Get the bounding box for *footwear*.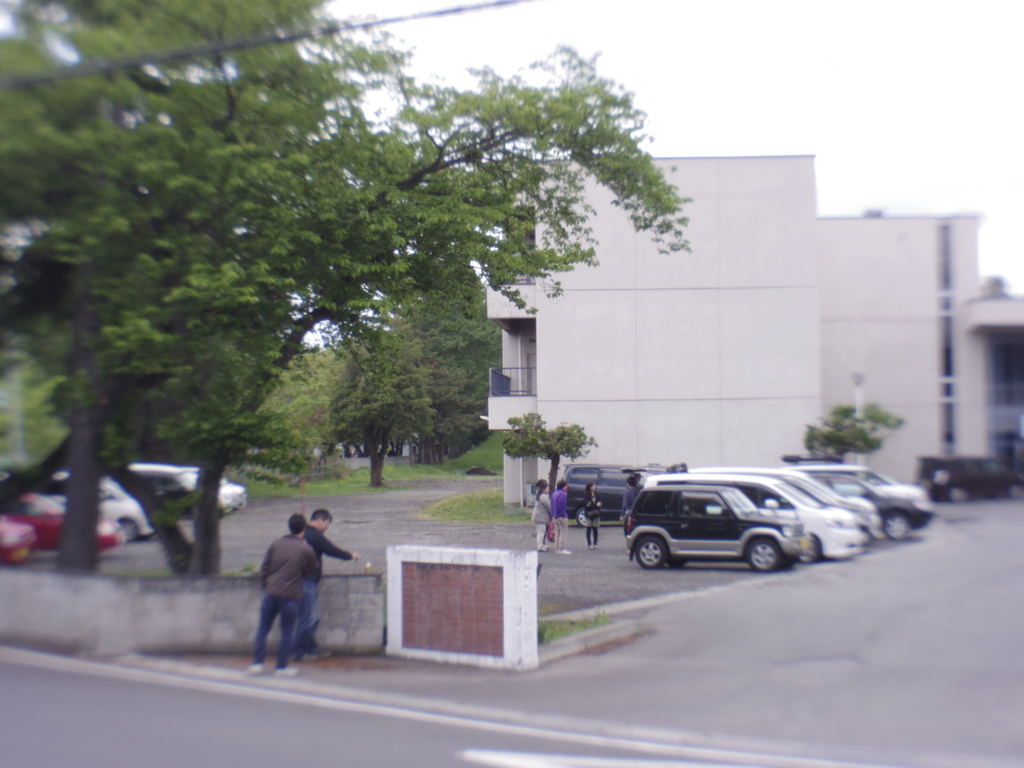
<bbox>247, 662, 262, 669</bbox>.
